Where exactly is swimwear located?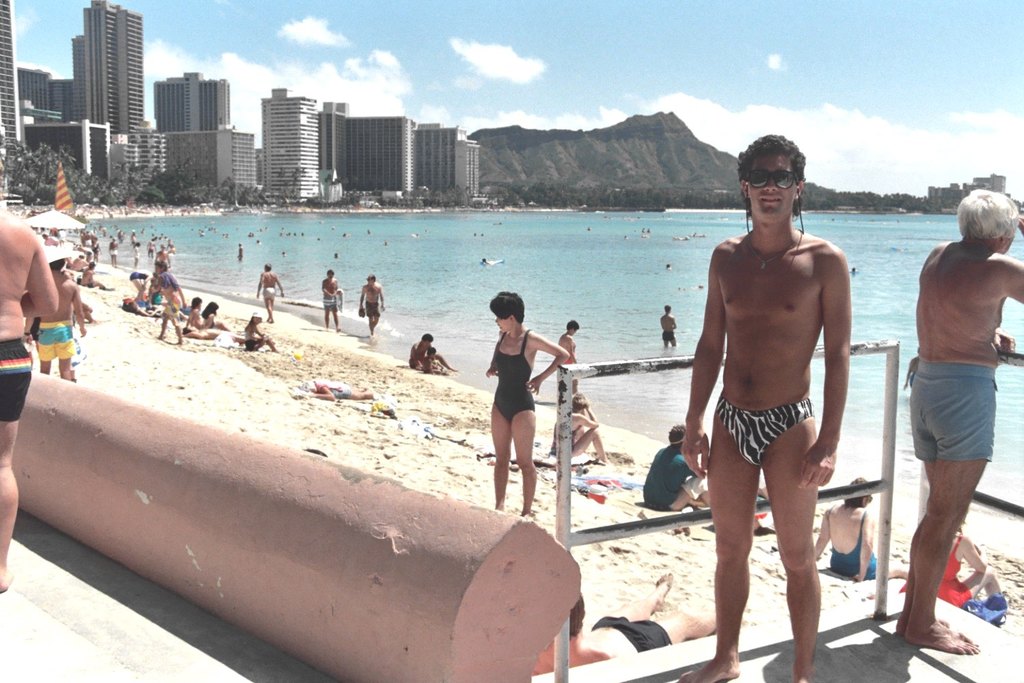
Its bounding box is (x1=905, y1=355, x2=1000, y2=463).
